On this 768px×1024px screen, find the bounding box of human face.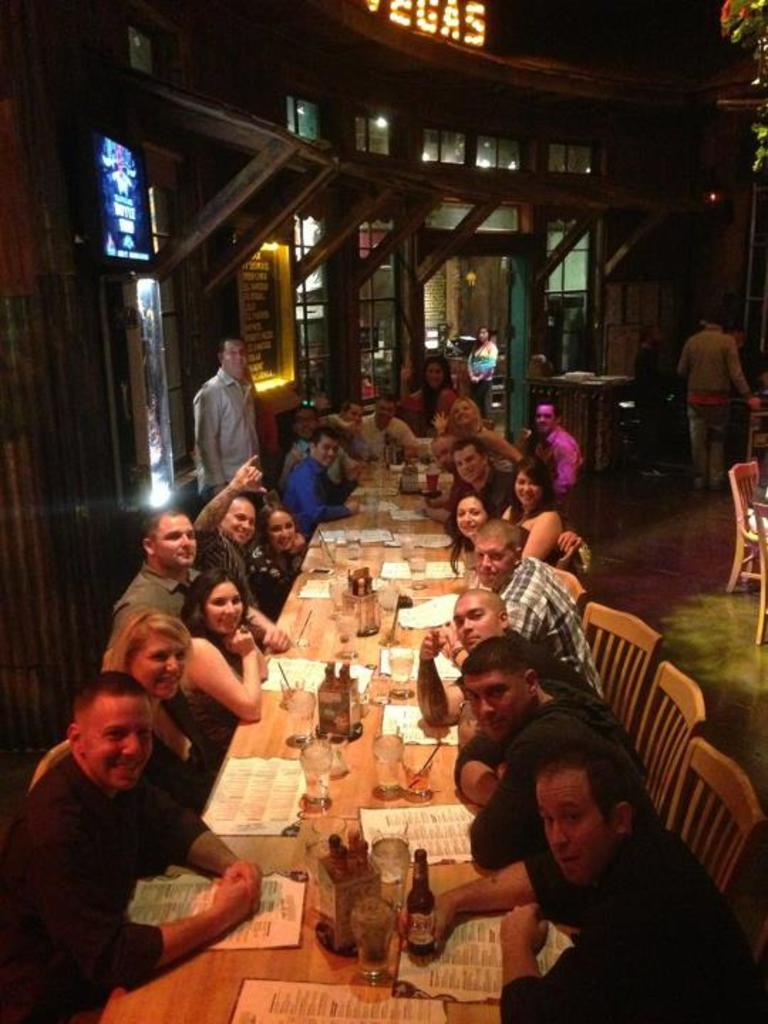
Bounding box: 451/444/481/484.
